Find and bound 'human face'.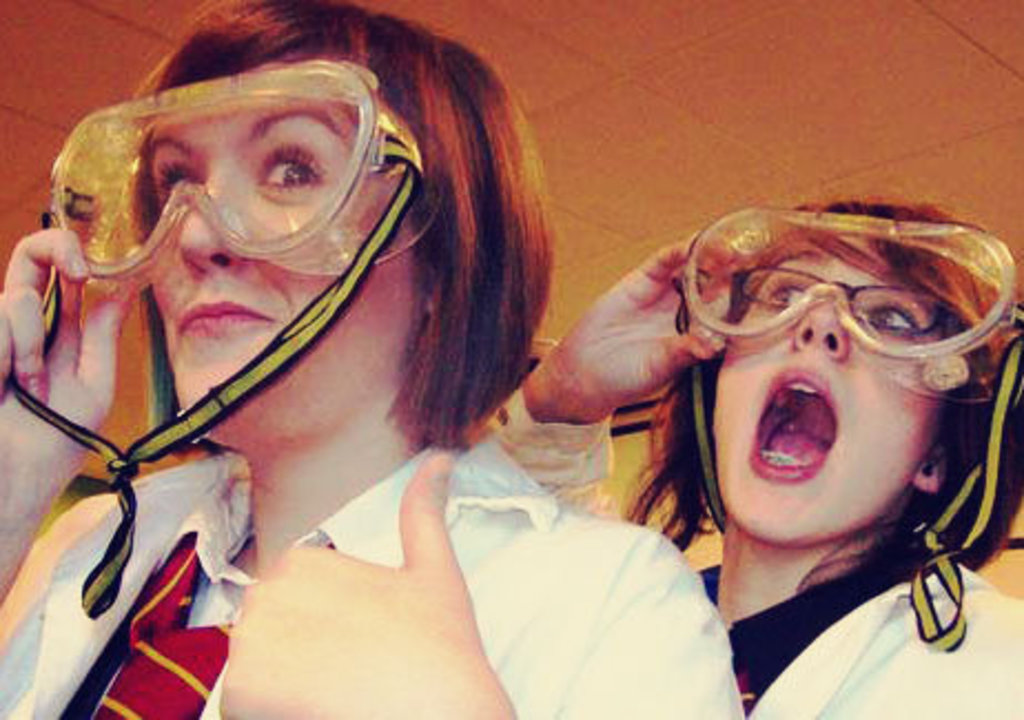
Bound: 711,250,953,547.
